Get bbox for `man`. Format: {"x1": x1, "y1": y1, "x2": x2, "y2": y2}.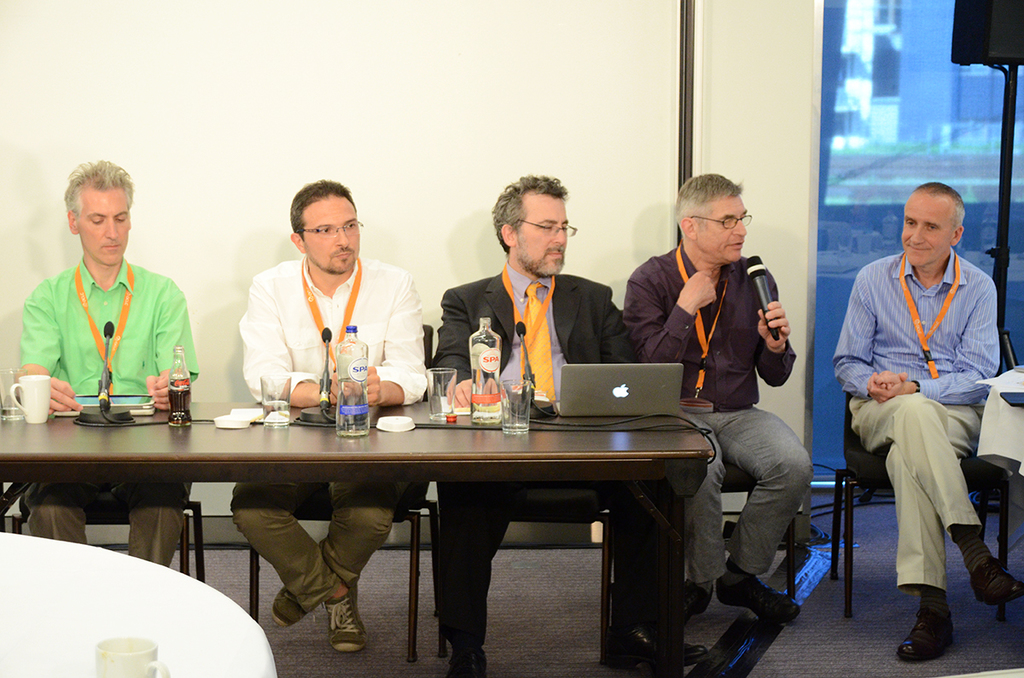
{"x1": 0, "y1": 154, "x2": 201, "y2": 577}.
